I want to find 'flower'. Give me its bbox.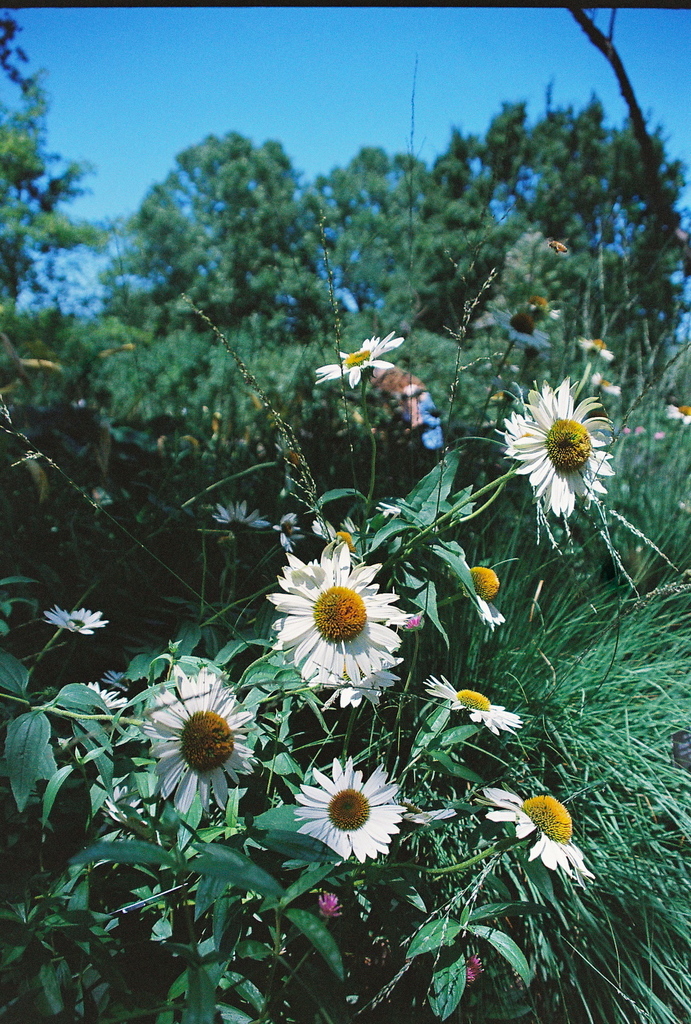
(371,497,404,522).
